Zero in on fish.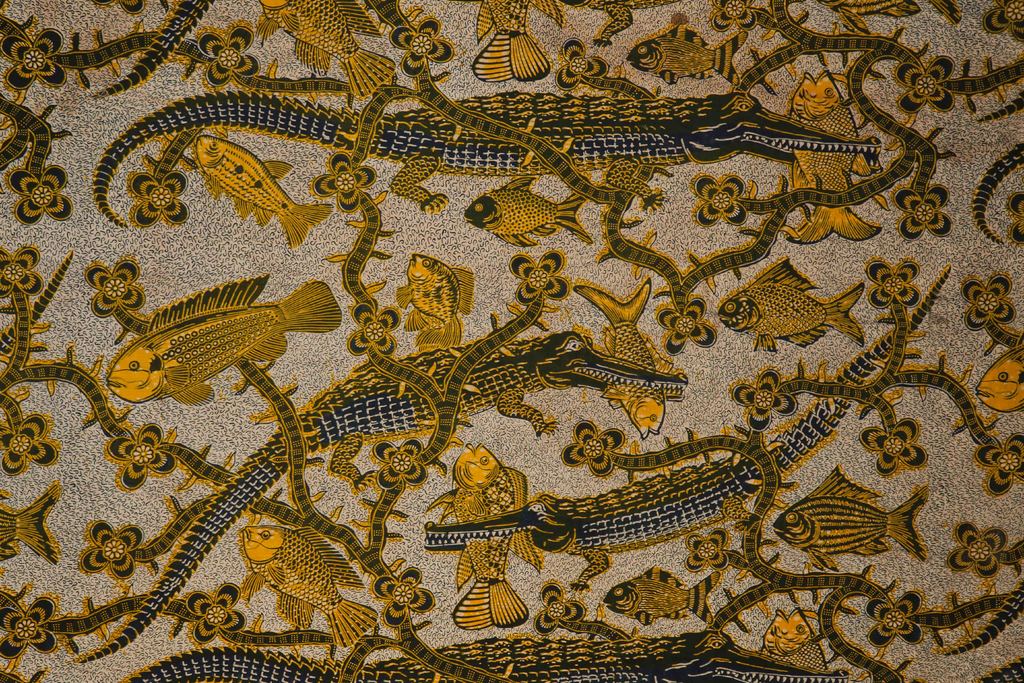
Zeroed in: (978,343,1023,413).
